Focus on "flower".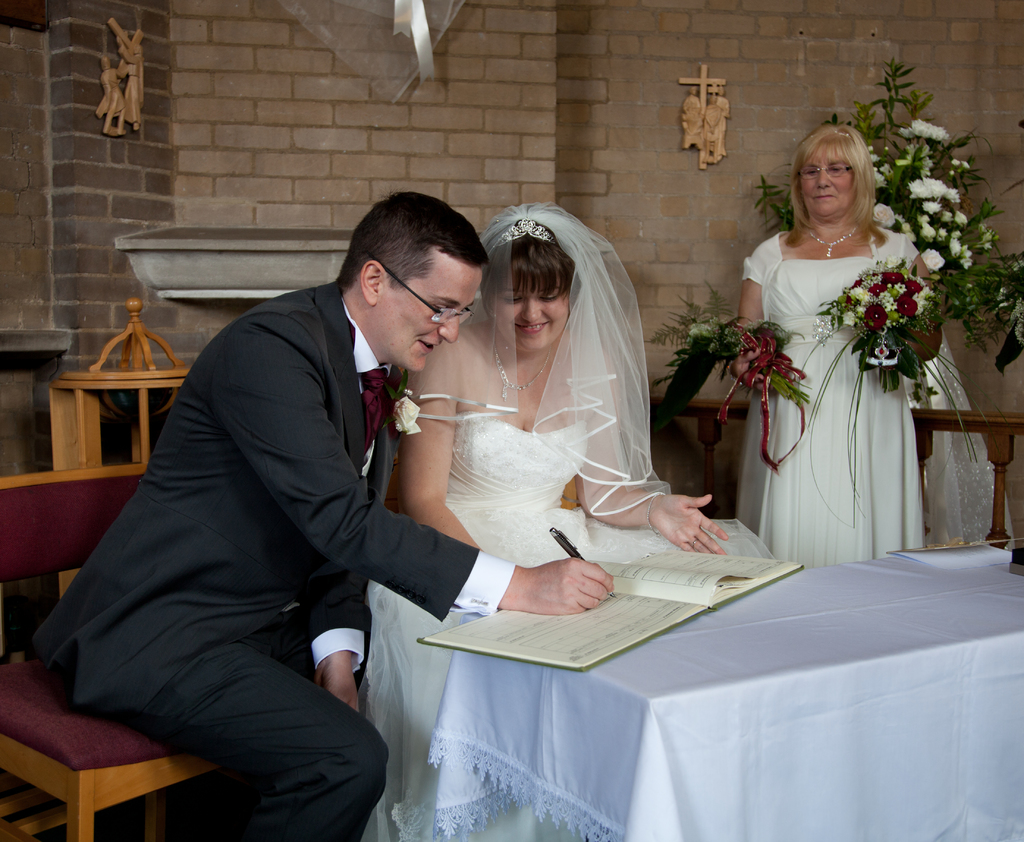
Focused at (940,217,948,220).
